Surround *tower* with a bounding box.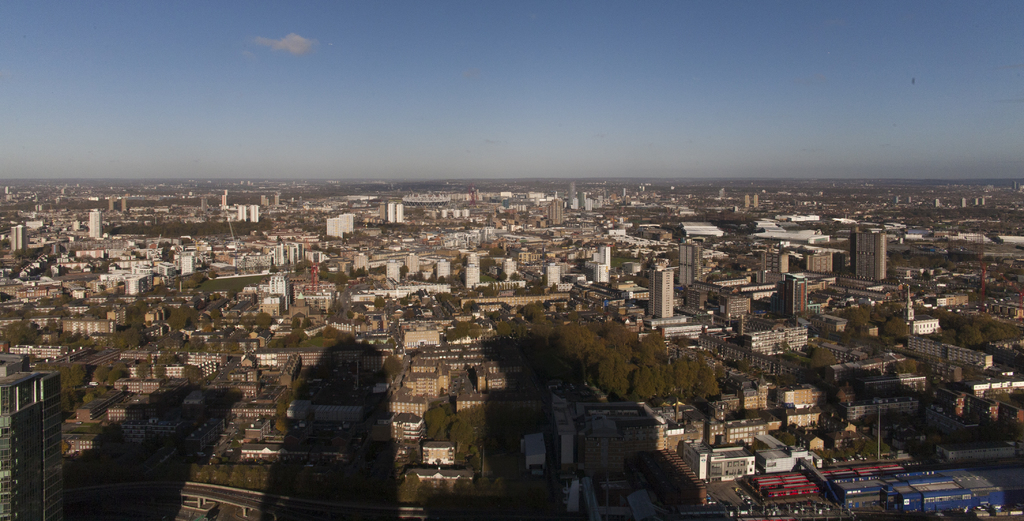
(x1=681, y1=241, x2=701, y2=291).
